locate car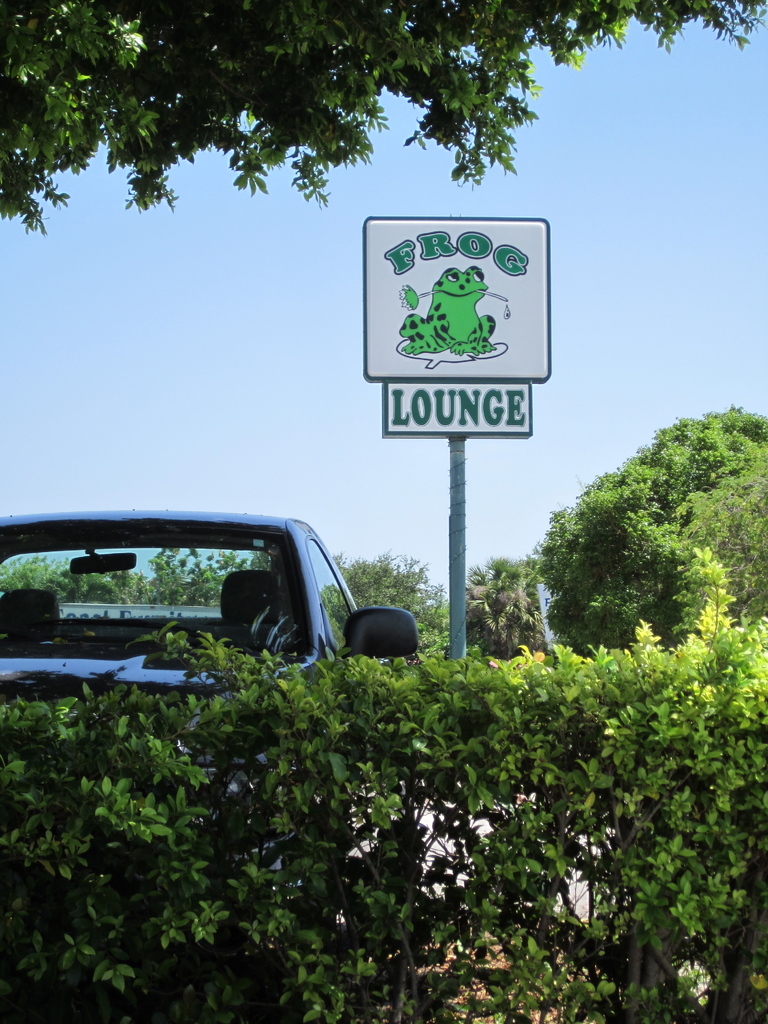
pyautogui.locateOnScreen(0, 508, 403, 879)
